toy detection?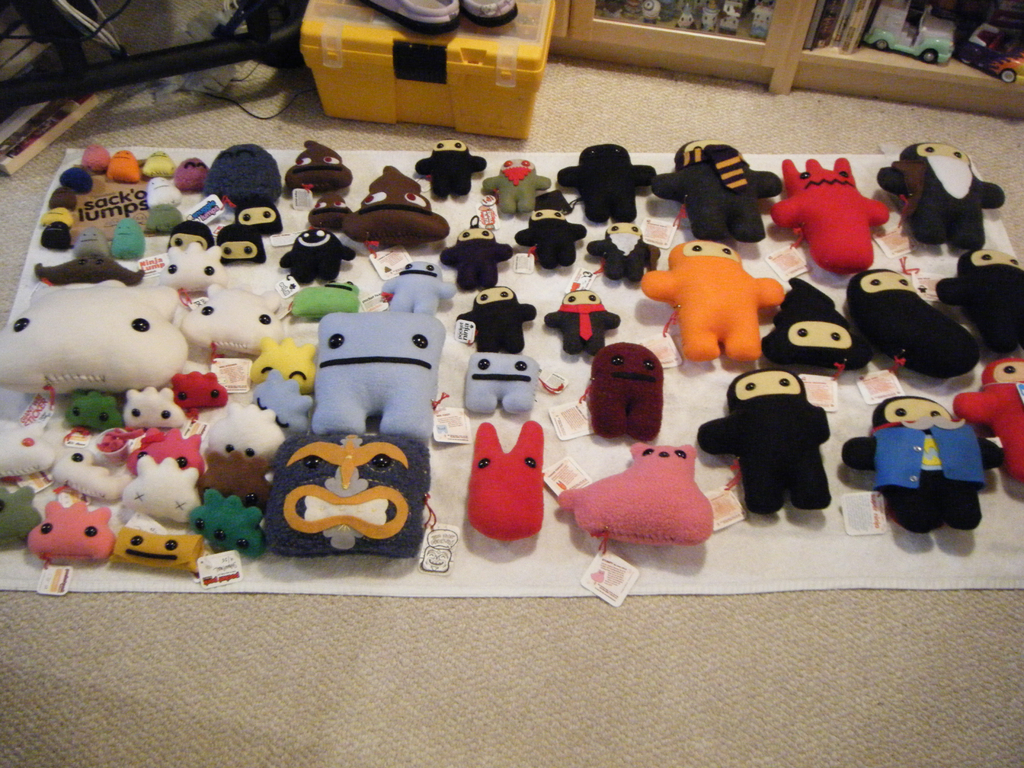
<region>478, 163, 554, 219</region>
